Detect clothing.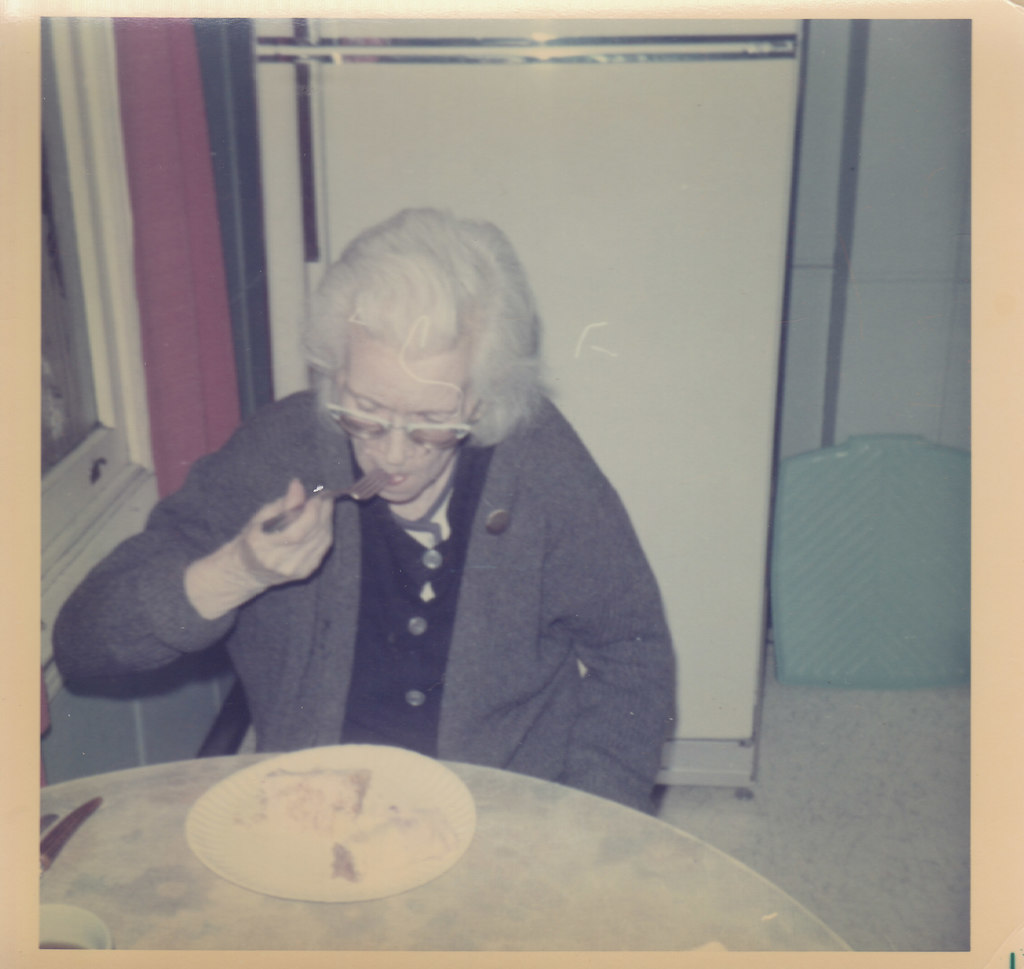
Detected at BBox(45, 351, 574, 799).
